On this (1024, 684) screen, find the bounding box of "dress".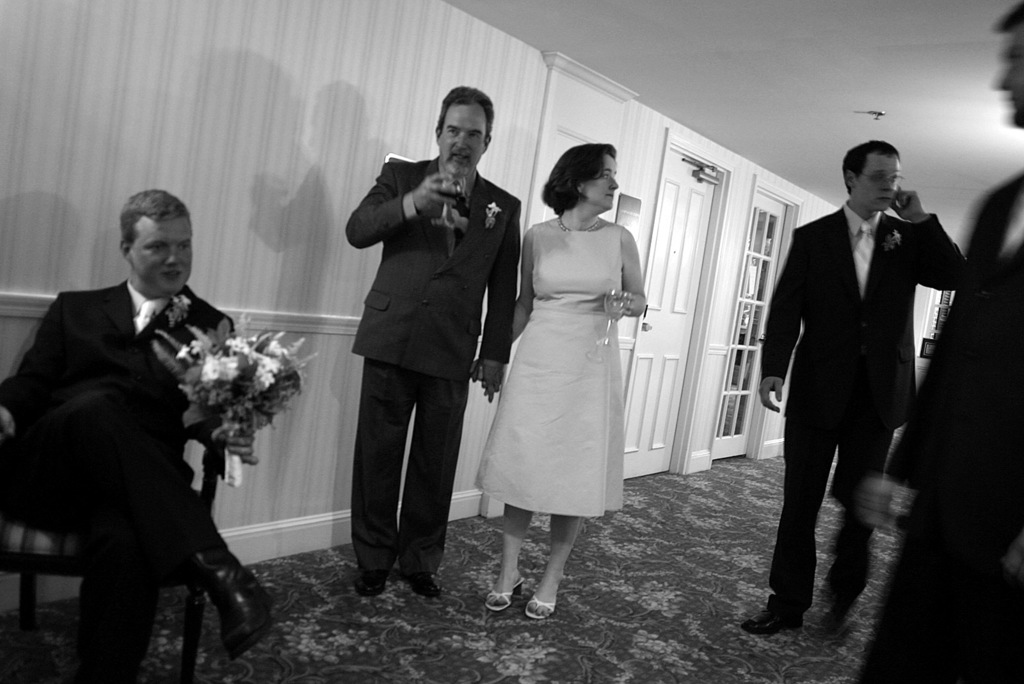
Bounding box: [474,221,623,515].
